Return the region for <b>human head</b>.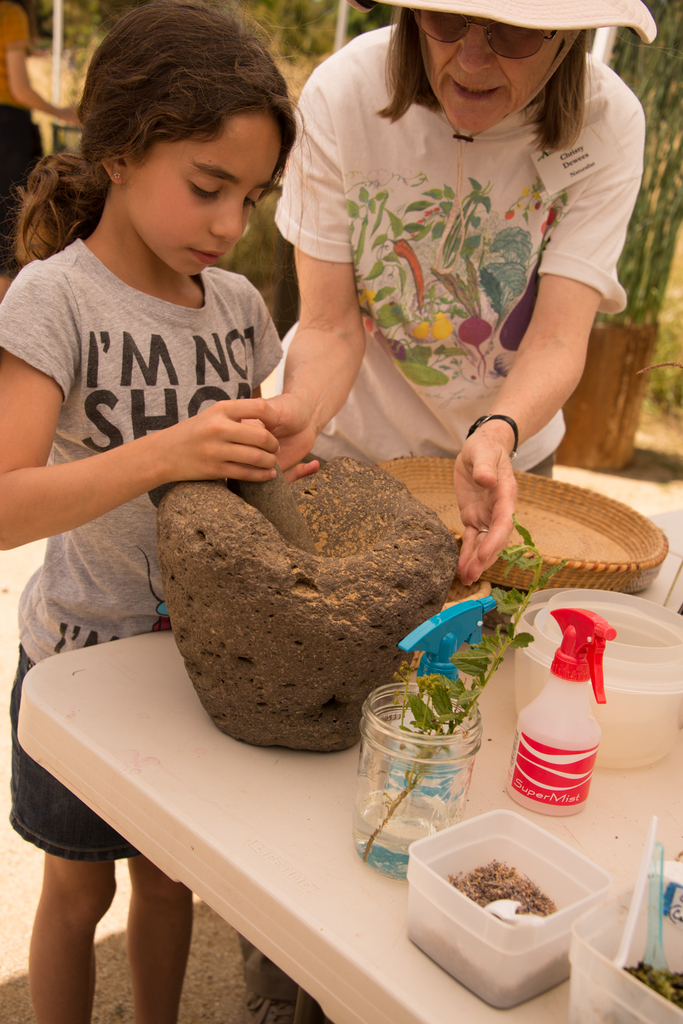
<box>47,15,298,269</box>.
